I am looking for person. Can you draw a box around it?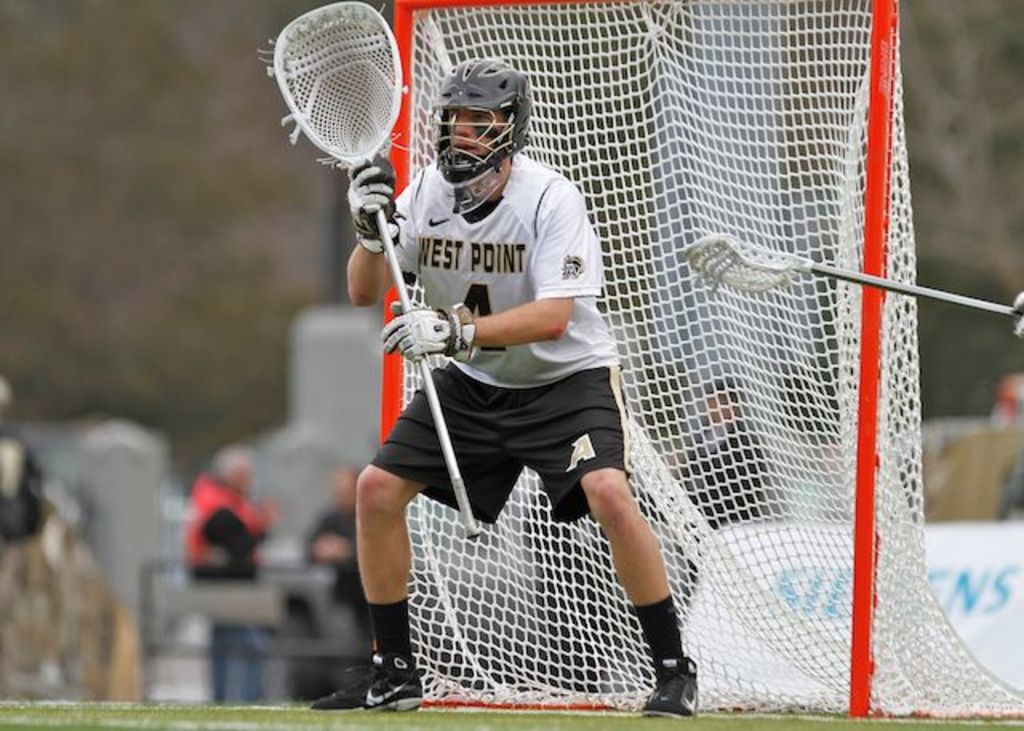
Sure, the bounding box is (x1=304, y1=462, x2=371, y2=617).
